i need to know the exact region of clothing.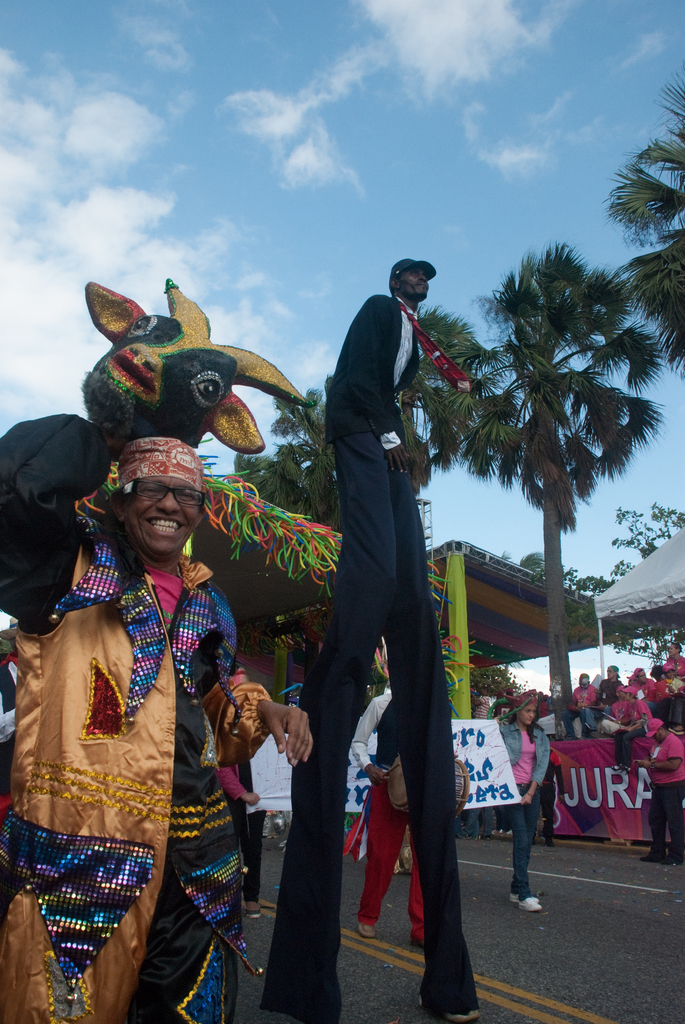
Region: 317/273/436/1009.
